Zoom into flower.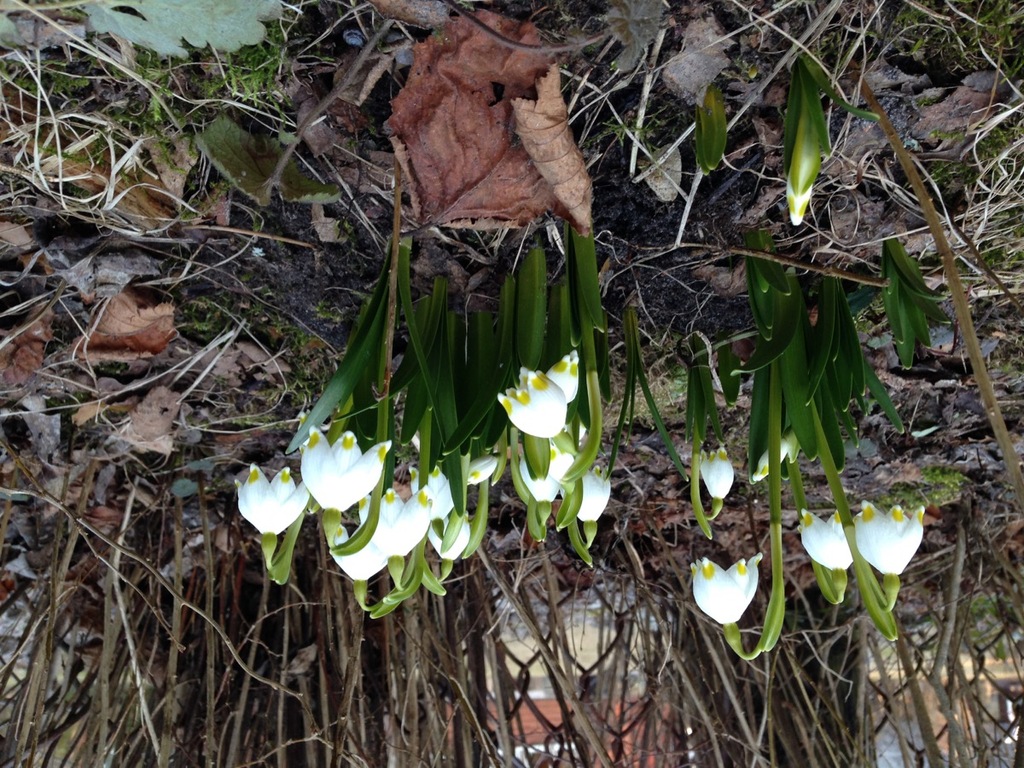
Zoom target: <region>699, 448, 736, 497</region>.
